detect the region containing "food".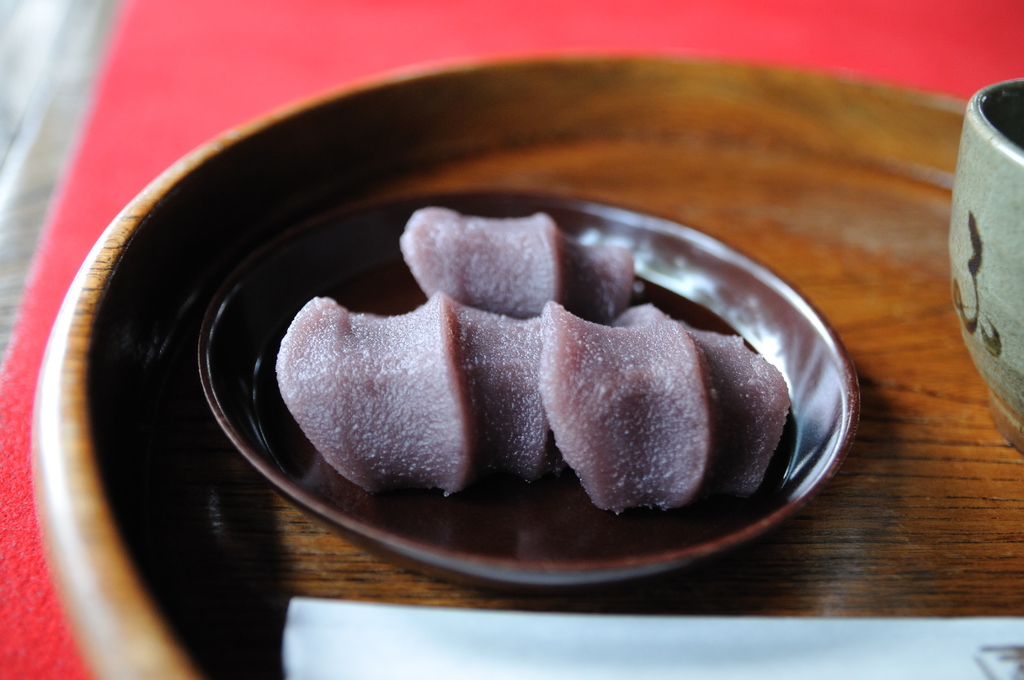
detection(400, 207, 635, 318).
